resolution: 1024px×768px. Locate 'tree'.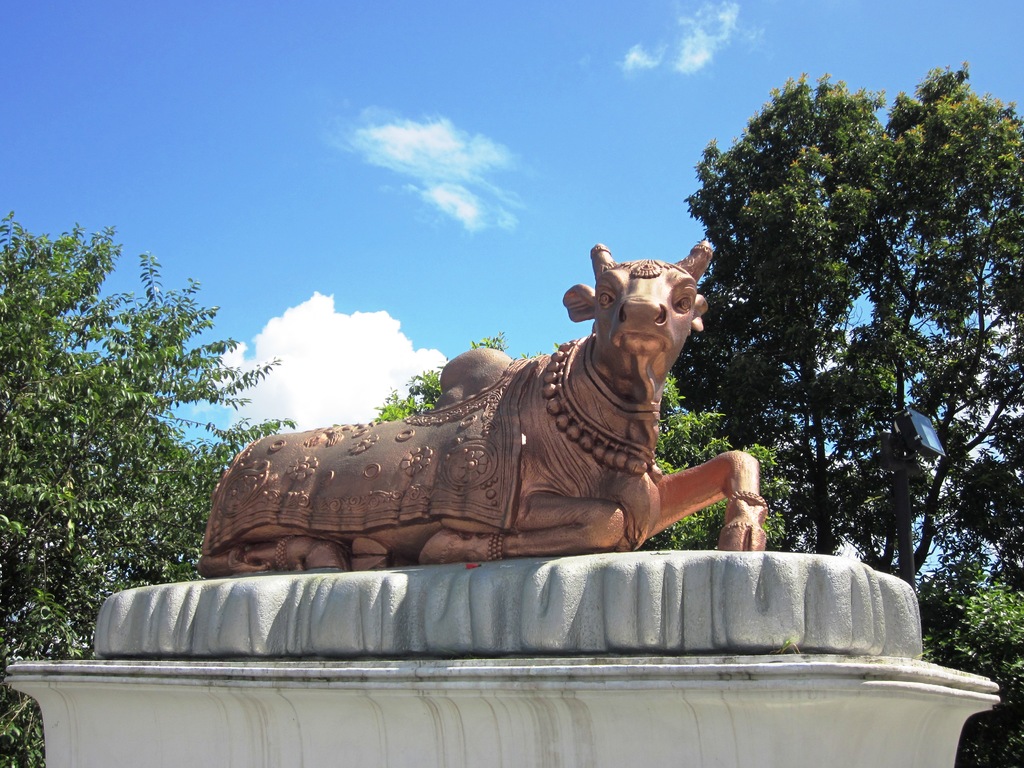
0,212,294,767.
